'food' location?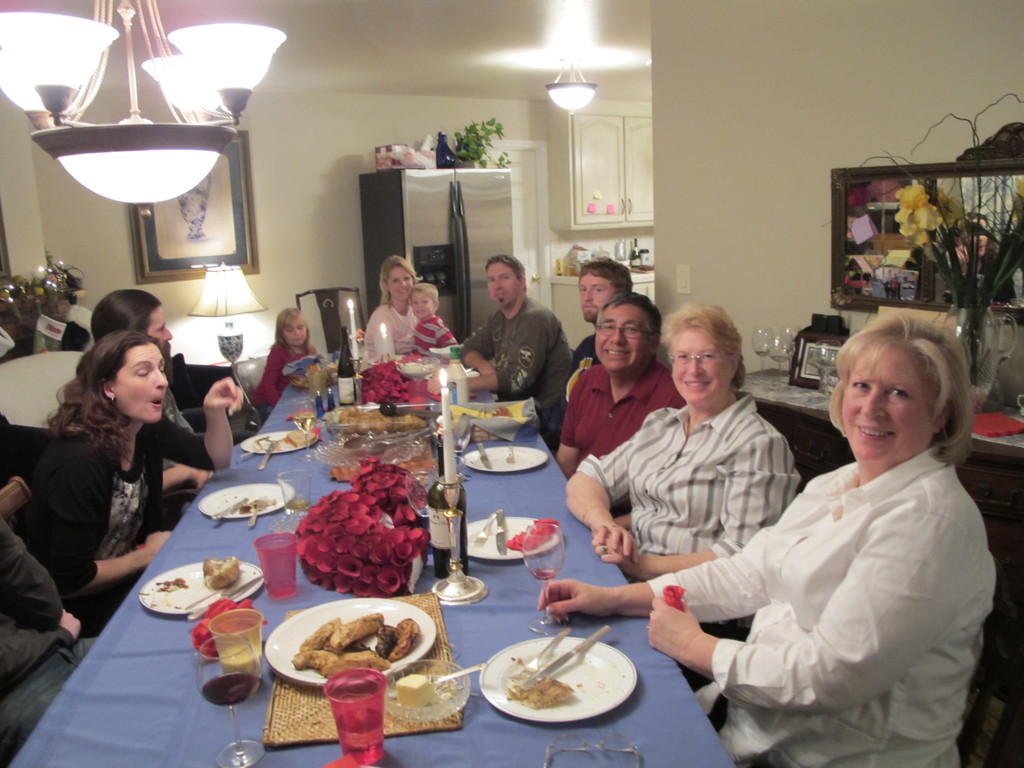
box(155, 573, 188, 595)
